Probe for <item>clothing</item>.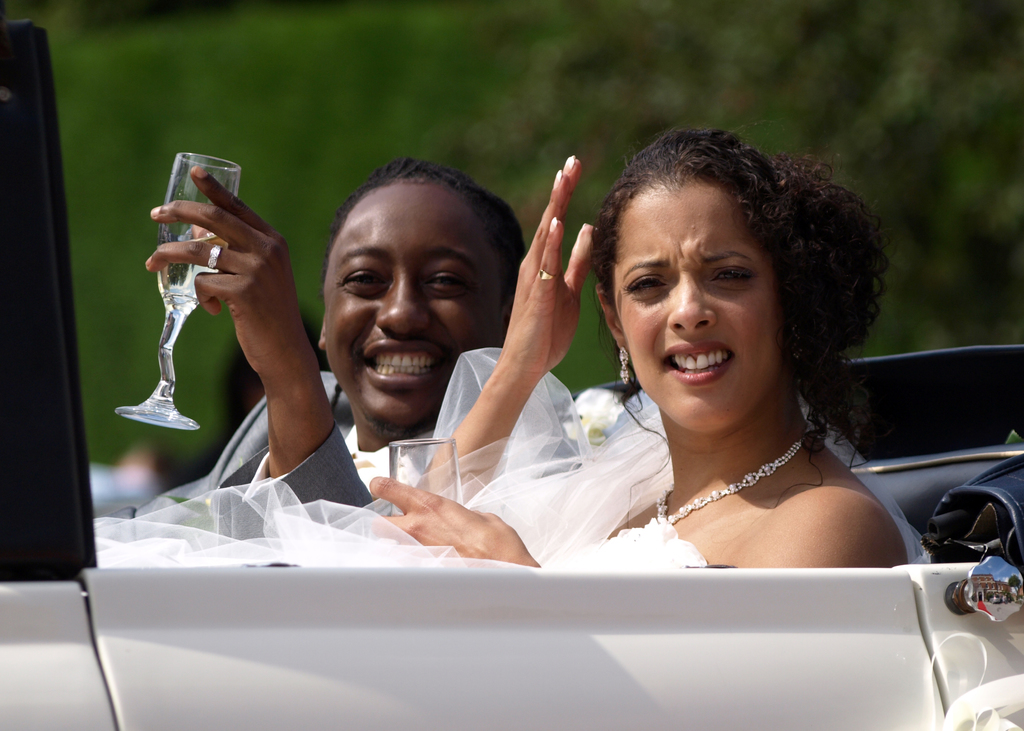
Probe result: (left=92, top=393, right=934, bottom=569).
